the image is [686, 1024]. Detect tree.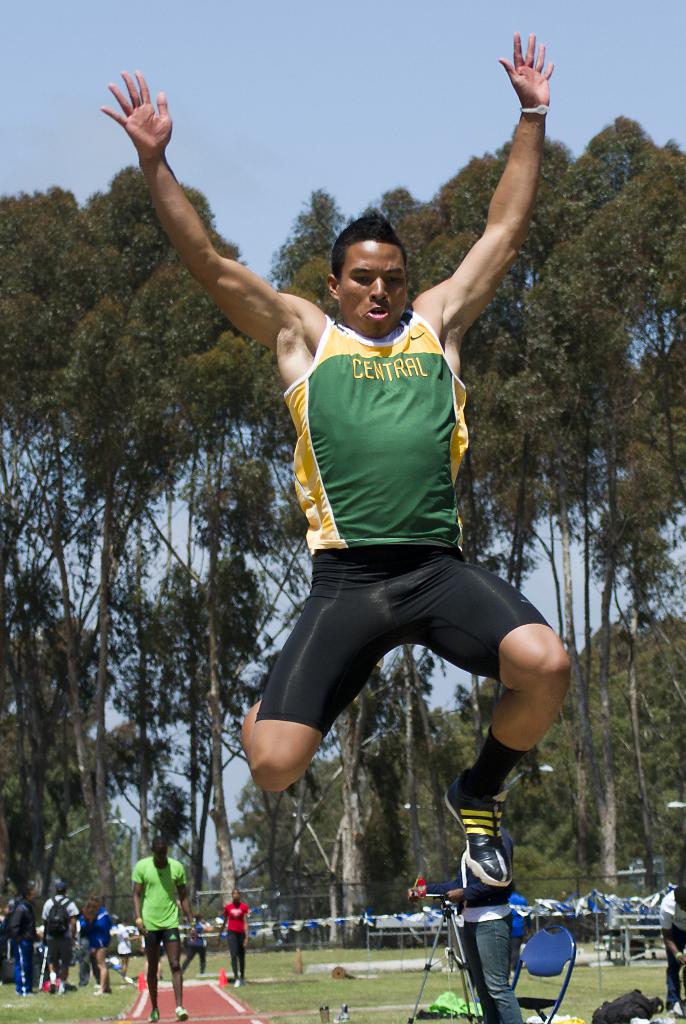
Detection: [510,129,685,548].
